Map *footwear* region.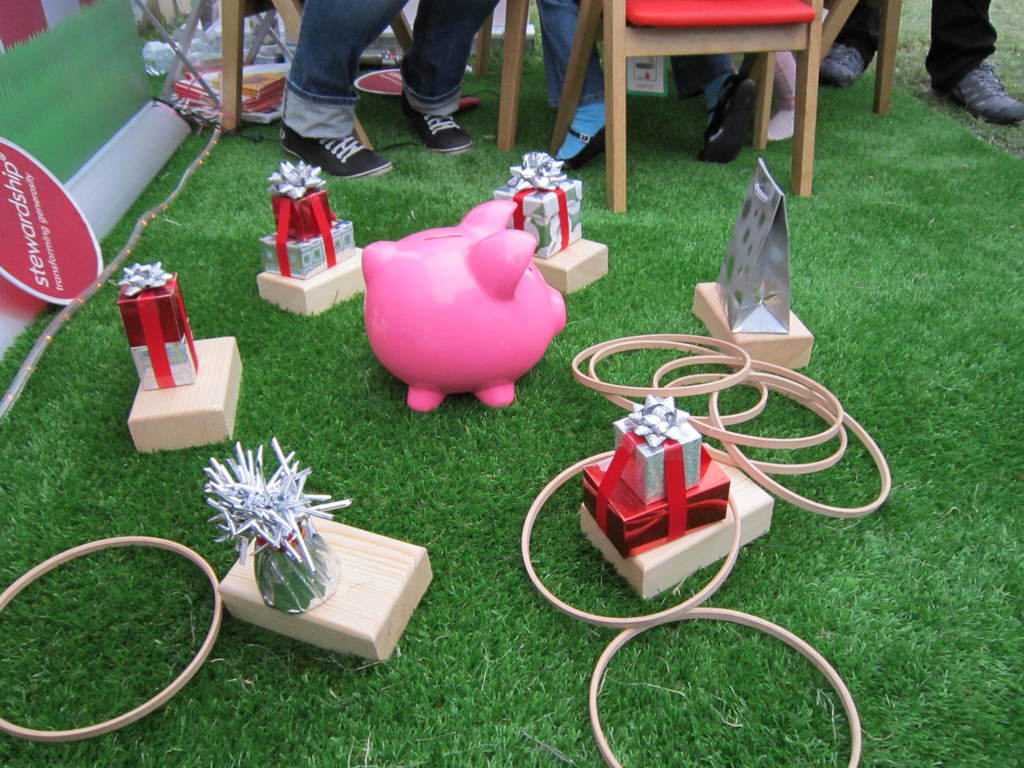
Mapped to (814,52,860,83).
